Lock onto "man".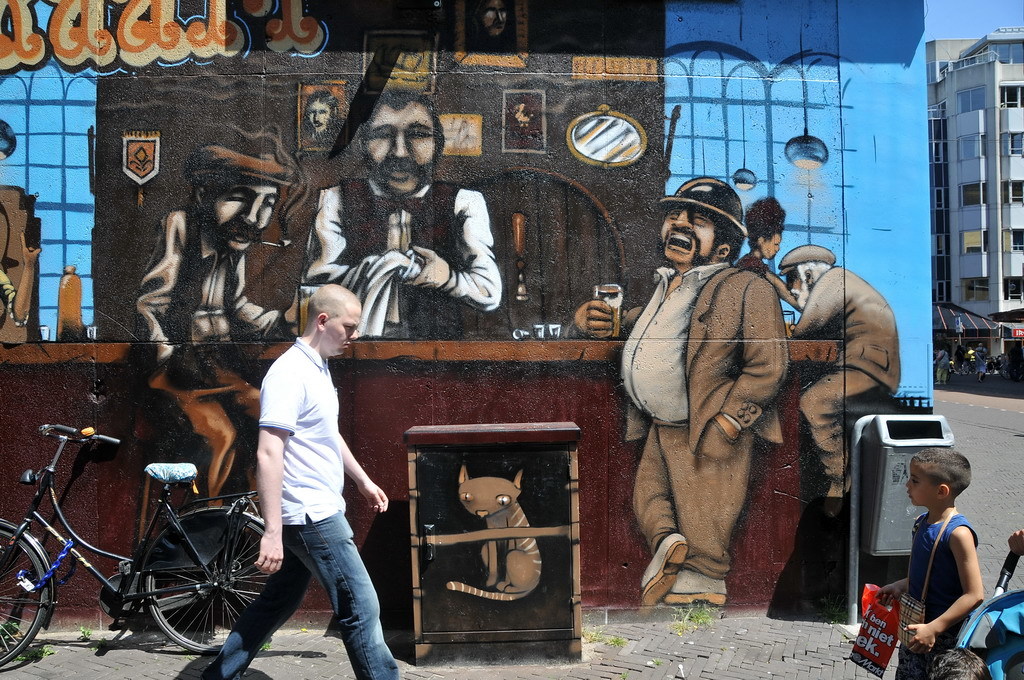
Locked: x1=236 y1=270 x2=386 y2=679.
